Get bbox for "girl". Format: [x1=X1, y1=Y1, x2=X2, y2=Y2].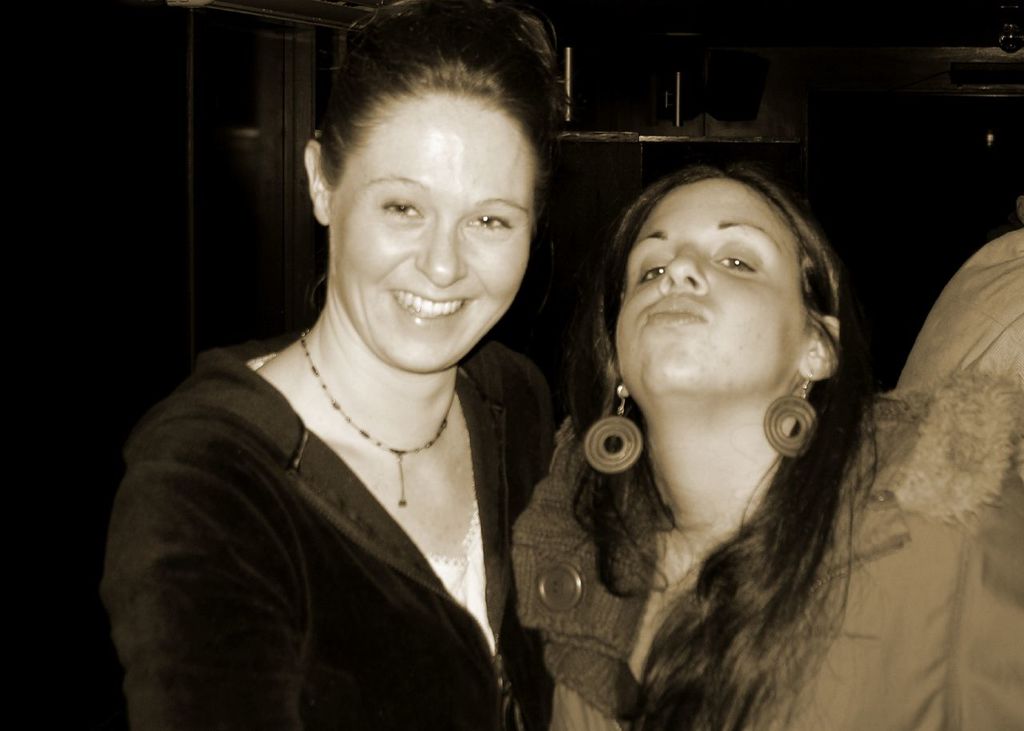
[x1=507, y1=167, x2=1023, y2=730].
